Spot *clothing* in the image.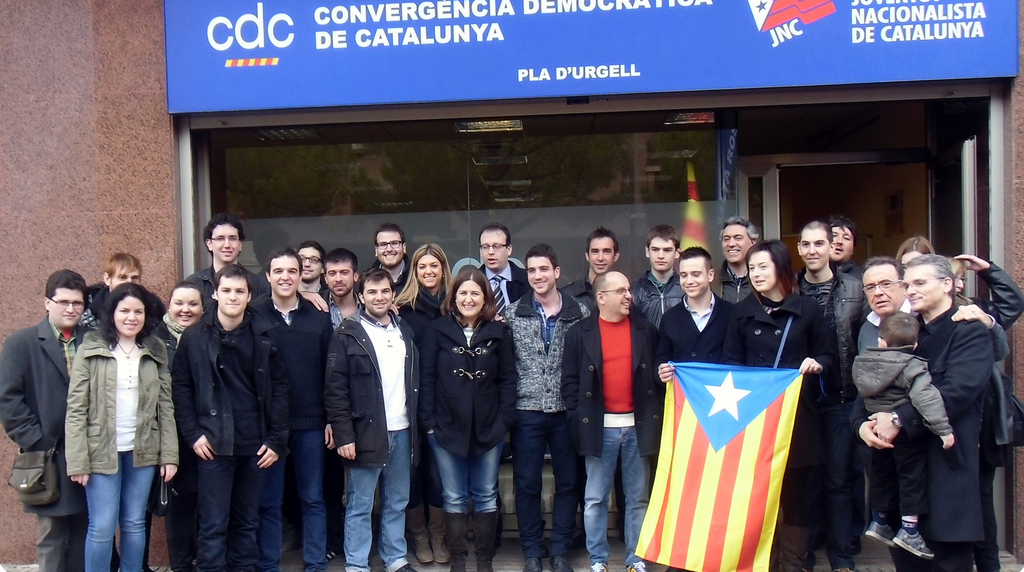
*clothing* found at rect(51, 329, 180, 570).
